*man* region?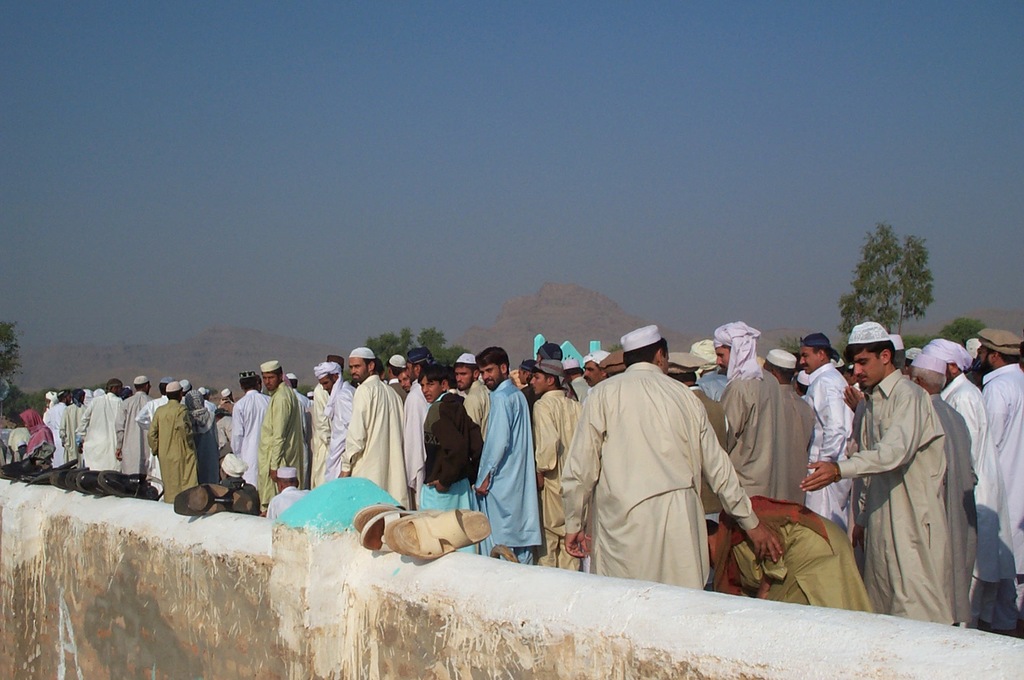
[x1=409, y1=361, x2=491, y2=569]
